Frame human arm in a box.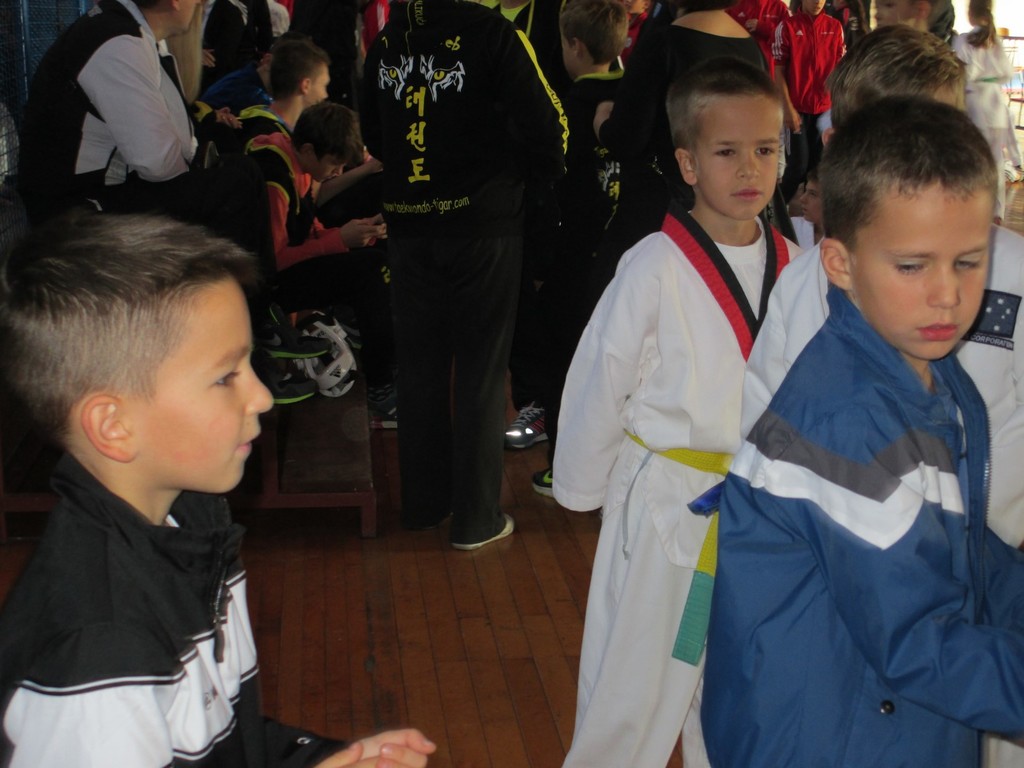
<region>197, 109, 243, 140</region>.
